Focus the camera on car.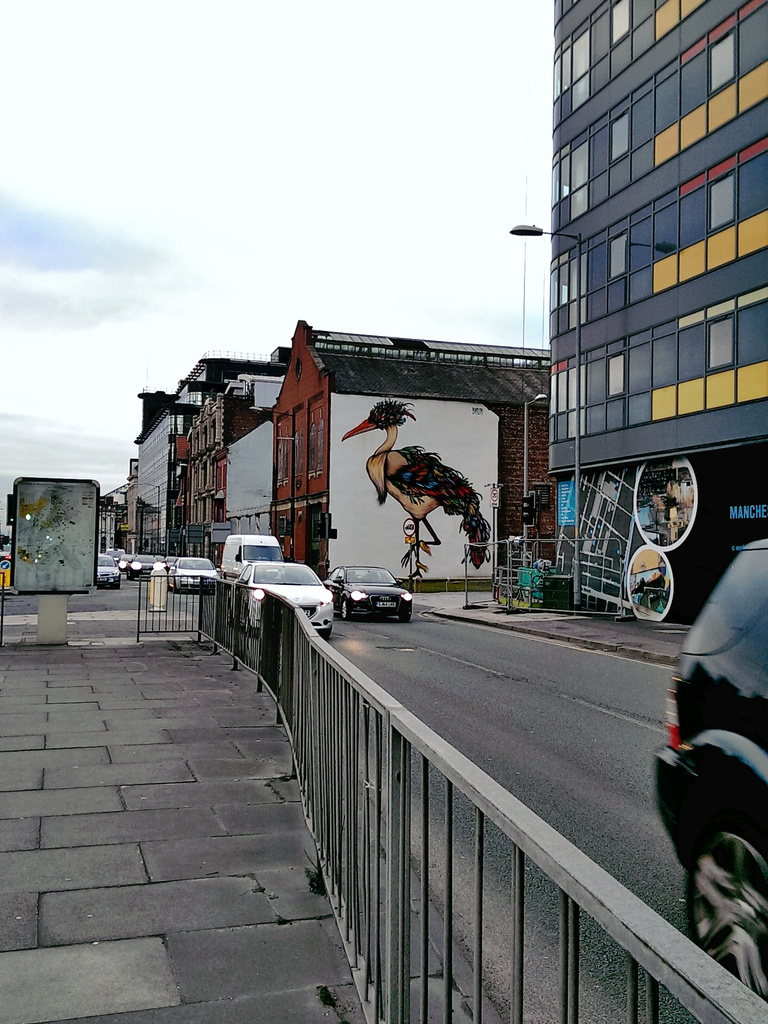
Focus region: 225/560/332/637.
